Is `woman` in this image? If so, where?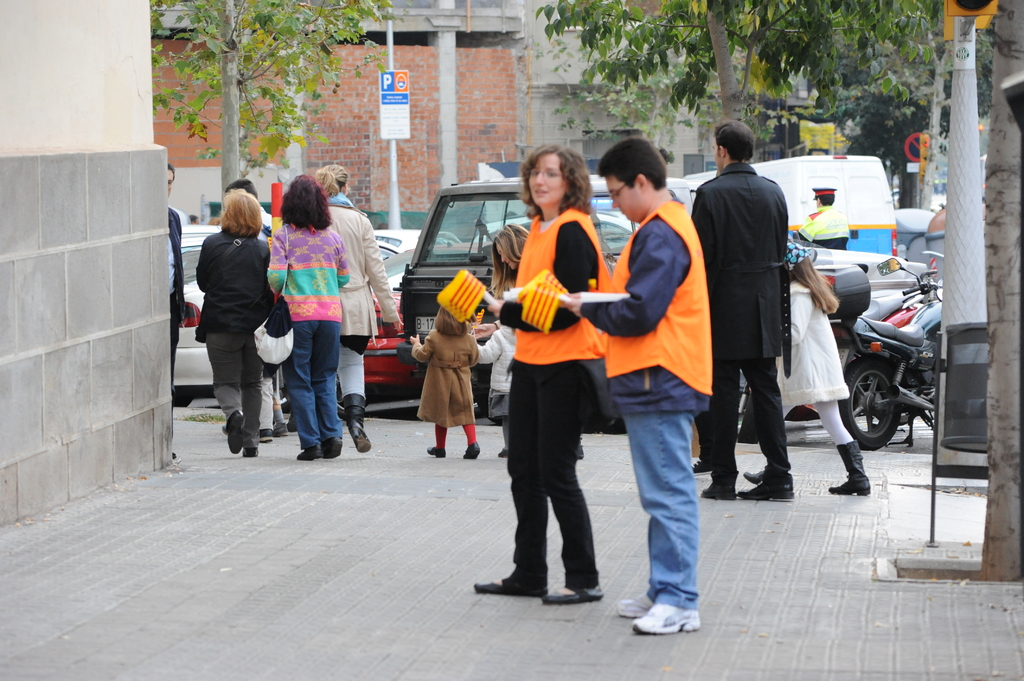
Yes, at {"left": 467, "top": 145, "right": 609, "bottom": 604}.
